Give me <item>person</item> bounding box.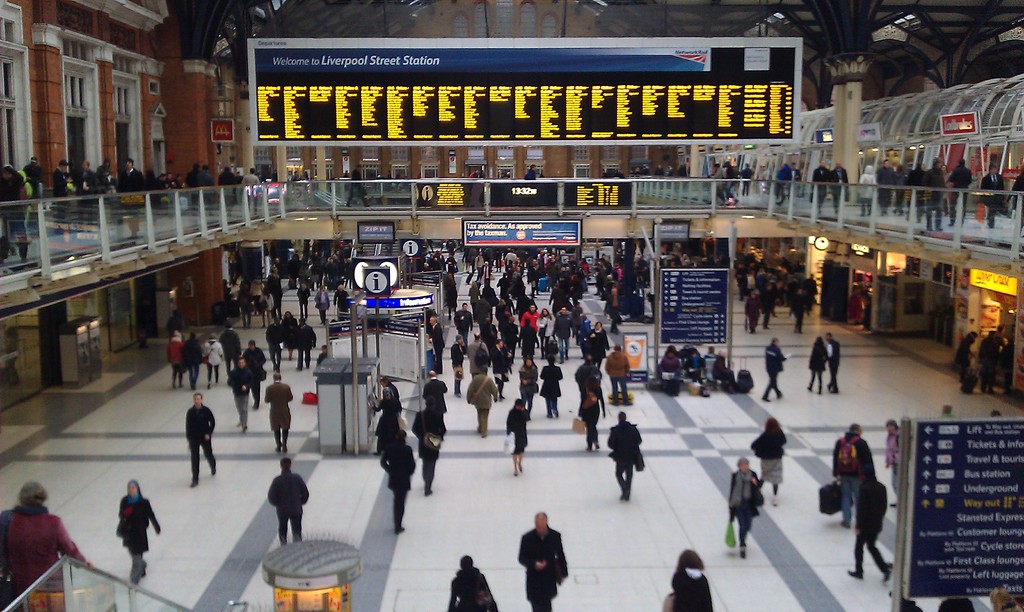
(252, 278, 264, 302).
